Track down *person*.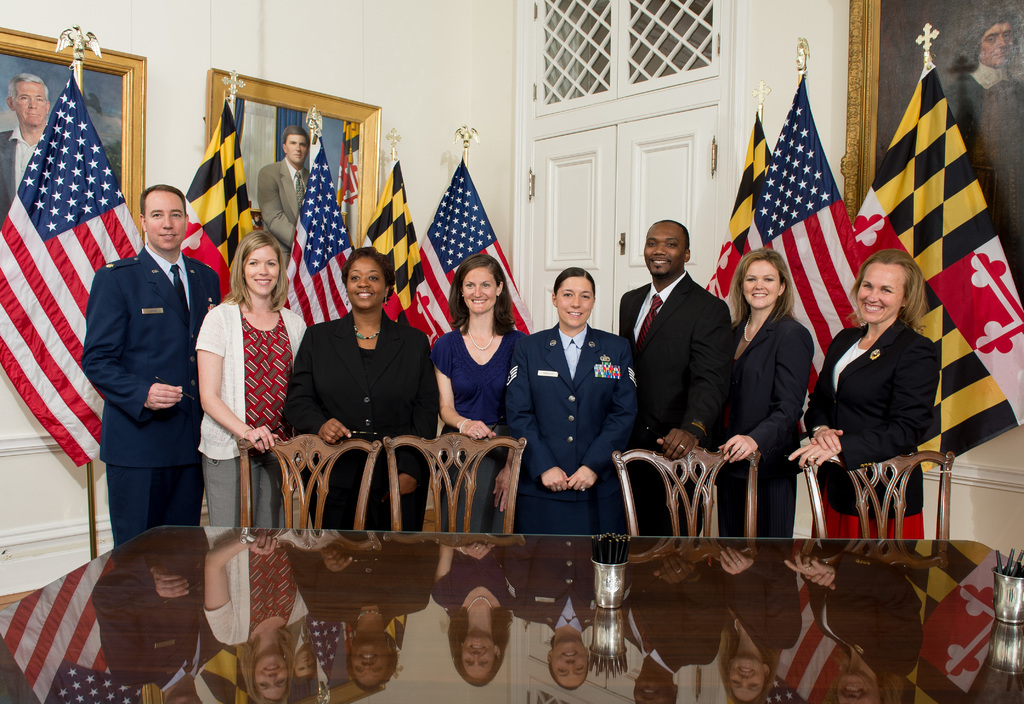
Tracked to 0/72/51/225.
